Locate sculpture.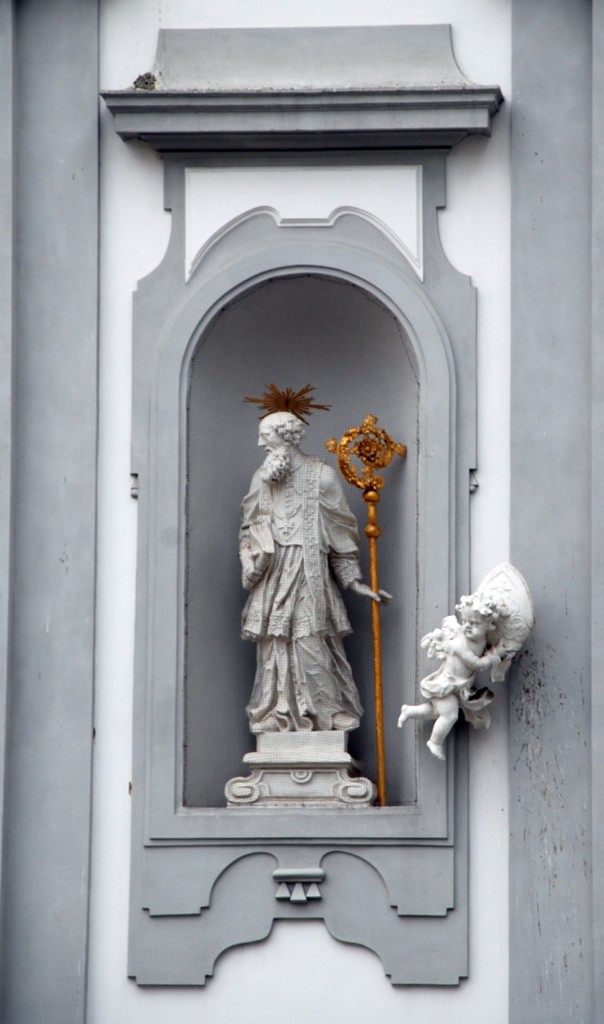
Bounding box: (231, 396, 371, 769).
